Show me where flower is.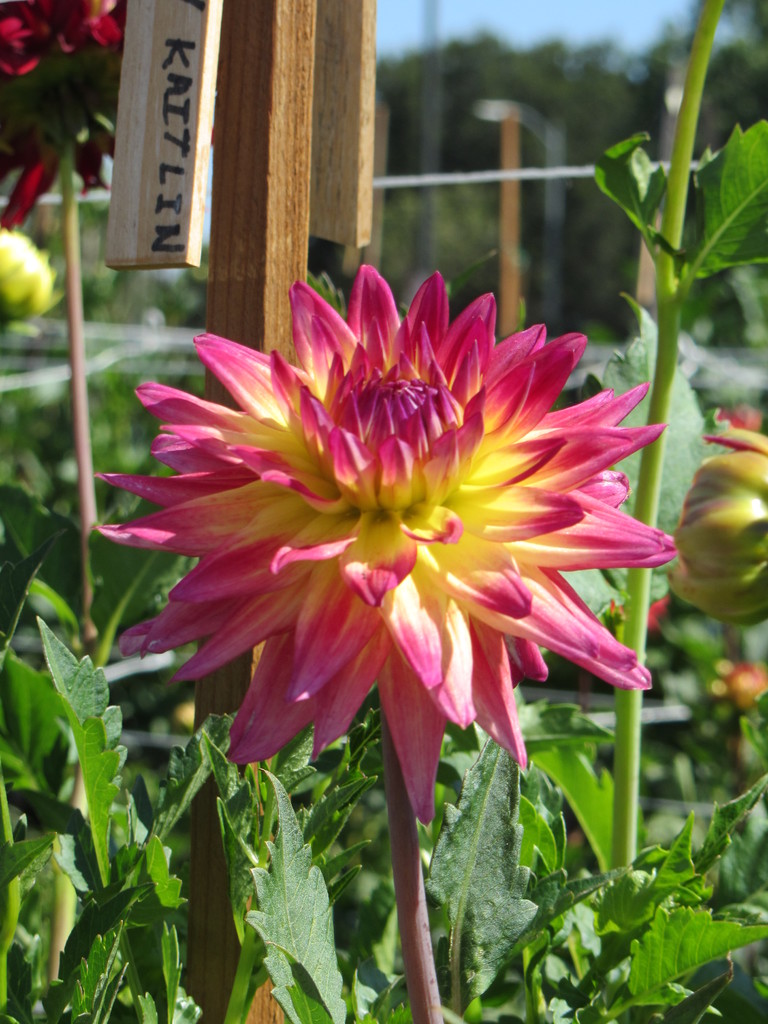
flower is at BBox(0, 0, 128, 226).
